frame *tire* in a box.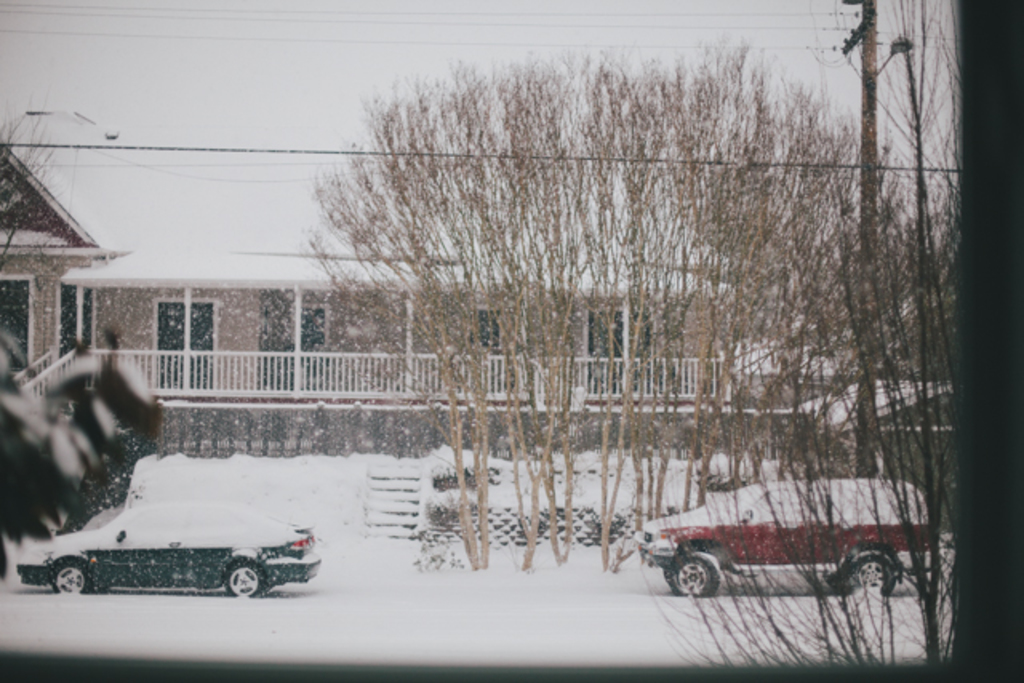
box=[666, 553, 722, 601].
